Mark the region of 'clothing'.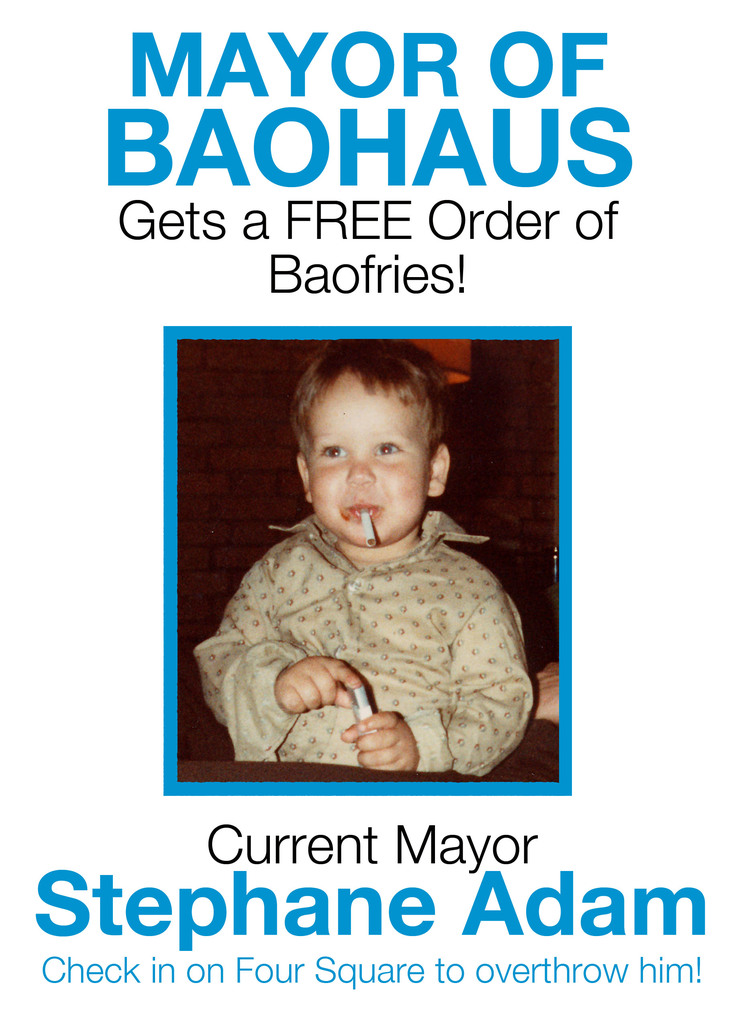
Region: (left=208, top=513, right=544, bottom=762).
